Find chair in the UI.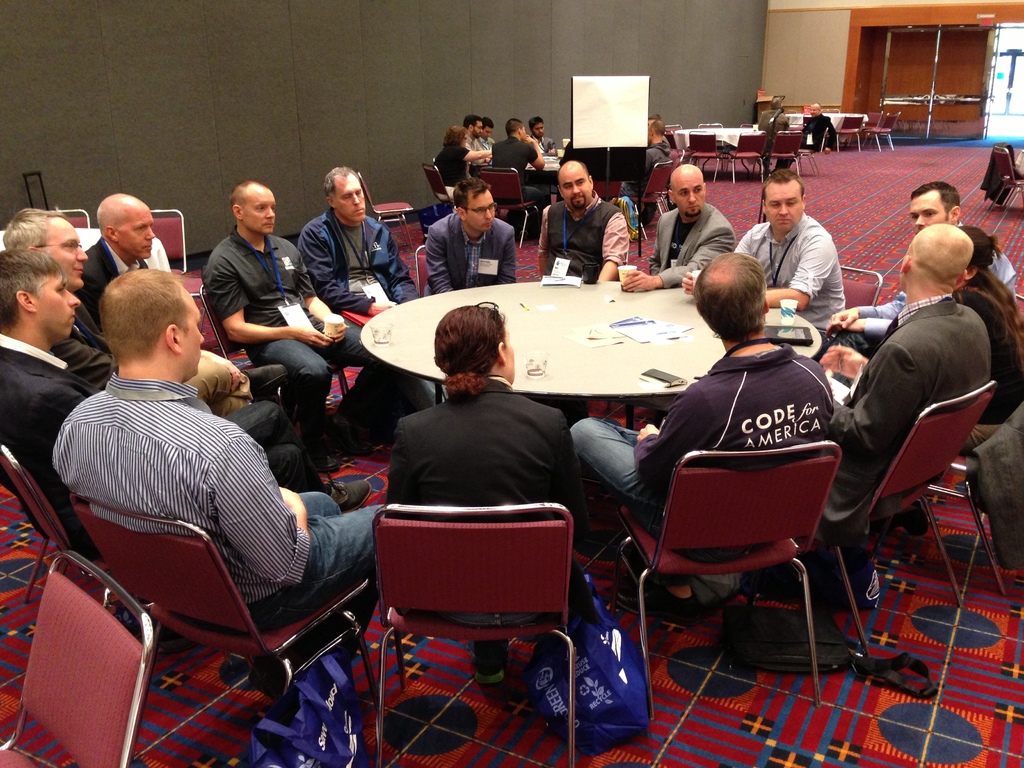
UI element at crop(147, 207, 204, 316).
